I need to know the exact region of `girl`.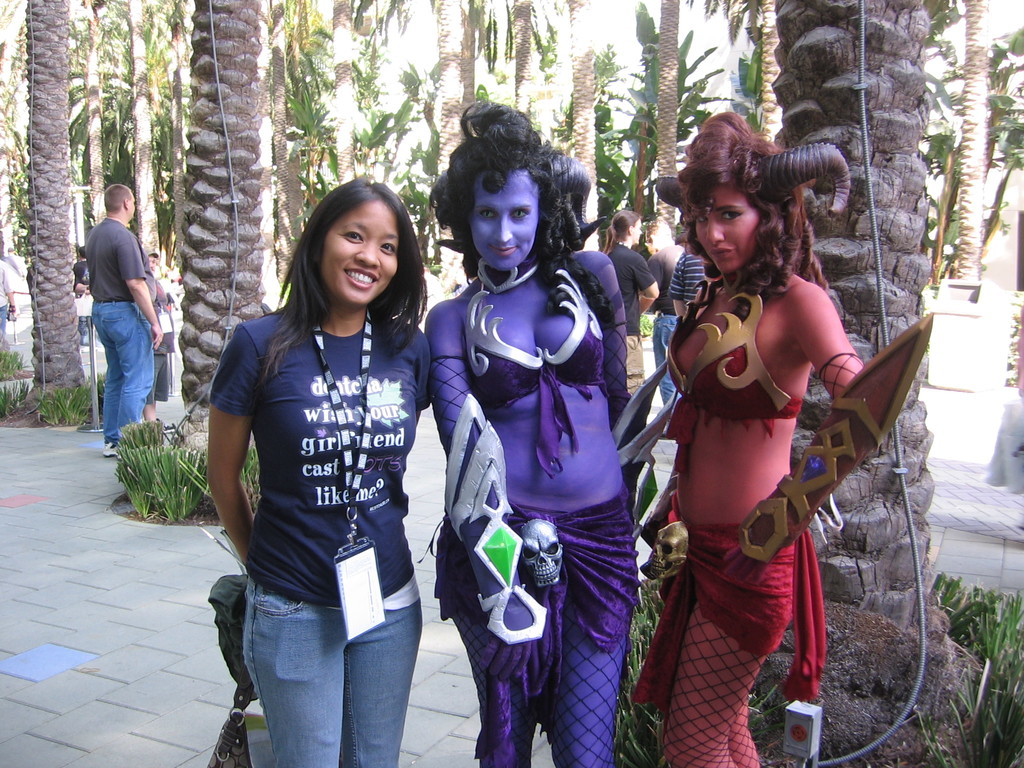
Region: bbox=[419, 97, 638, 767].
